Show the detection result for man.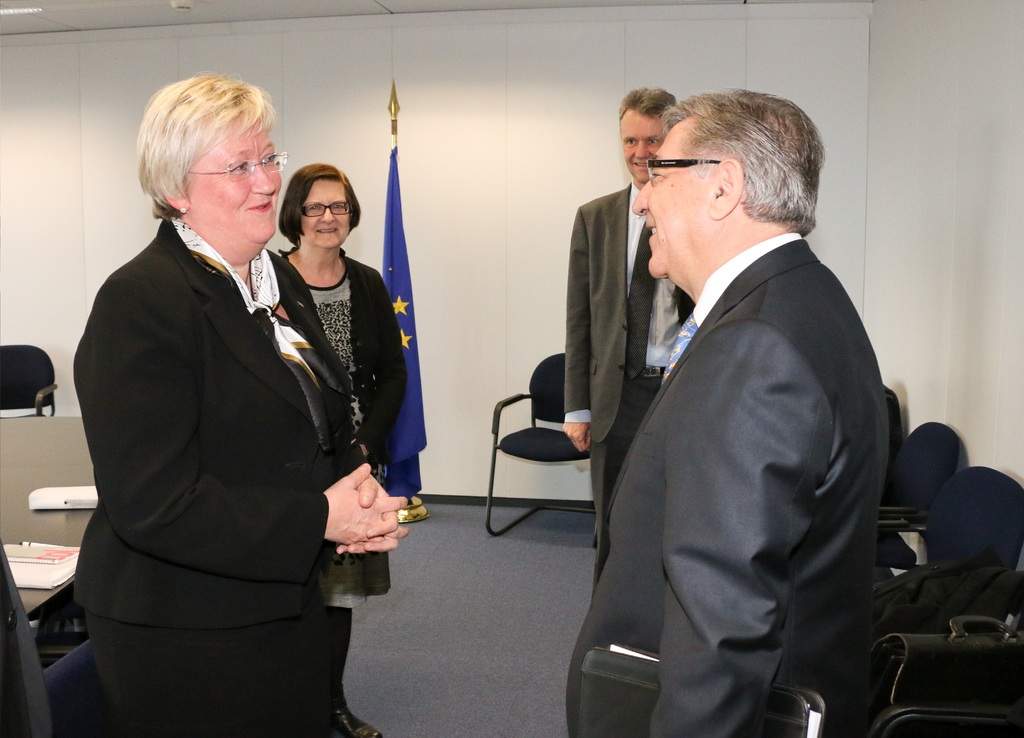
(x1=557, y1=88, x2=705, y2=571).
